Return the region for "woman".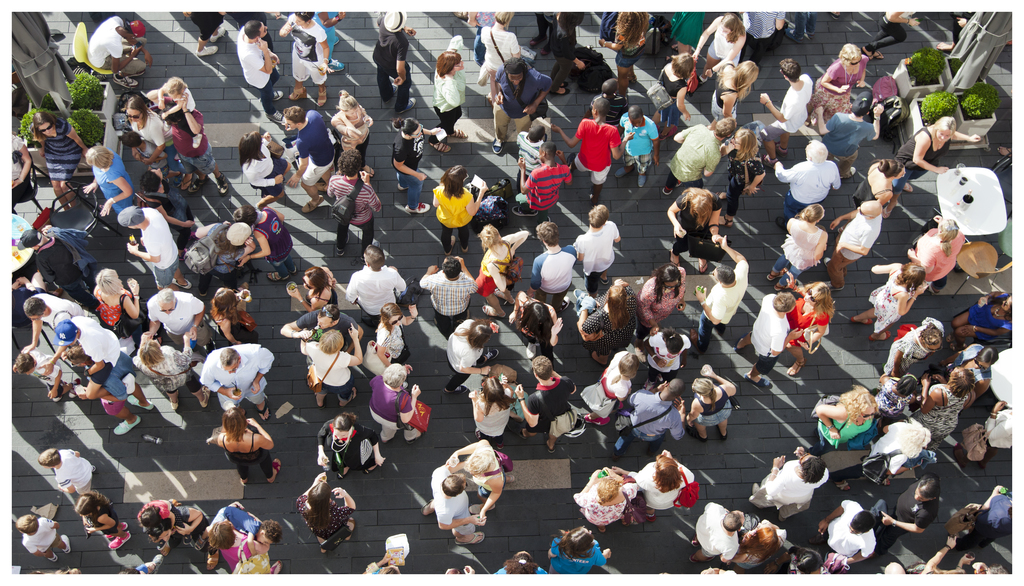
x1=706, y1=56, x2=761, y2=134.
